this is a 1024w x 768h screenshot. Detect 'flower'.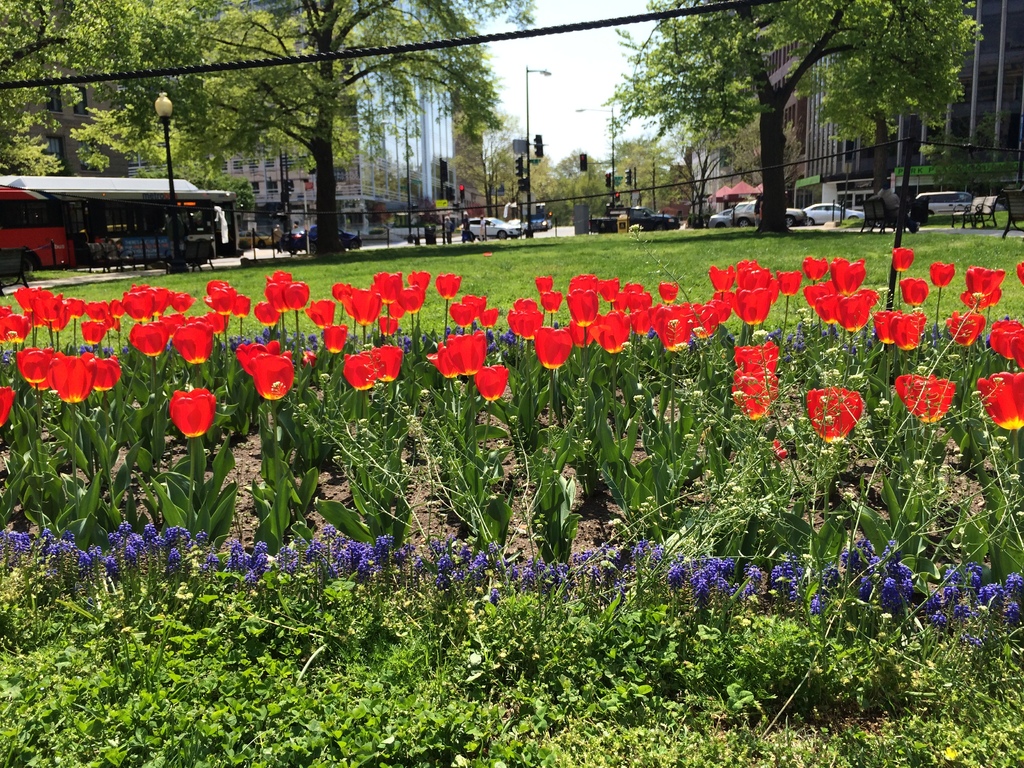
crop(122, 291, 145, 320).
